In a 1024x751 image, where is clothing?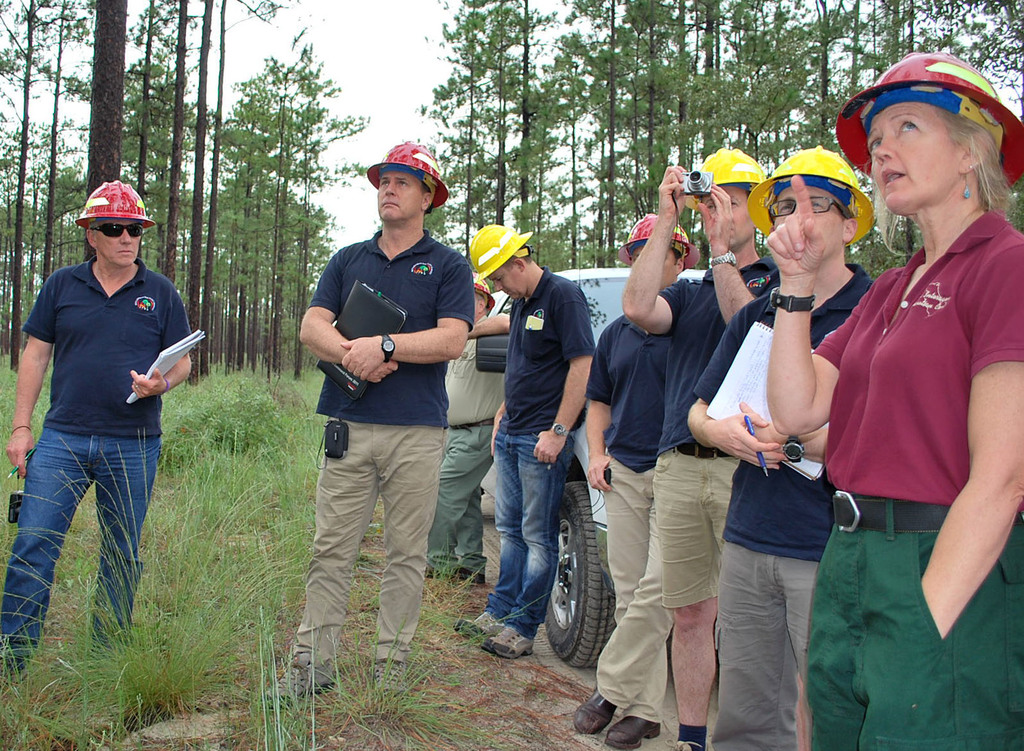
(0, 246, 191, 693).
